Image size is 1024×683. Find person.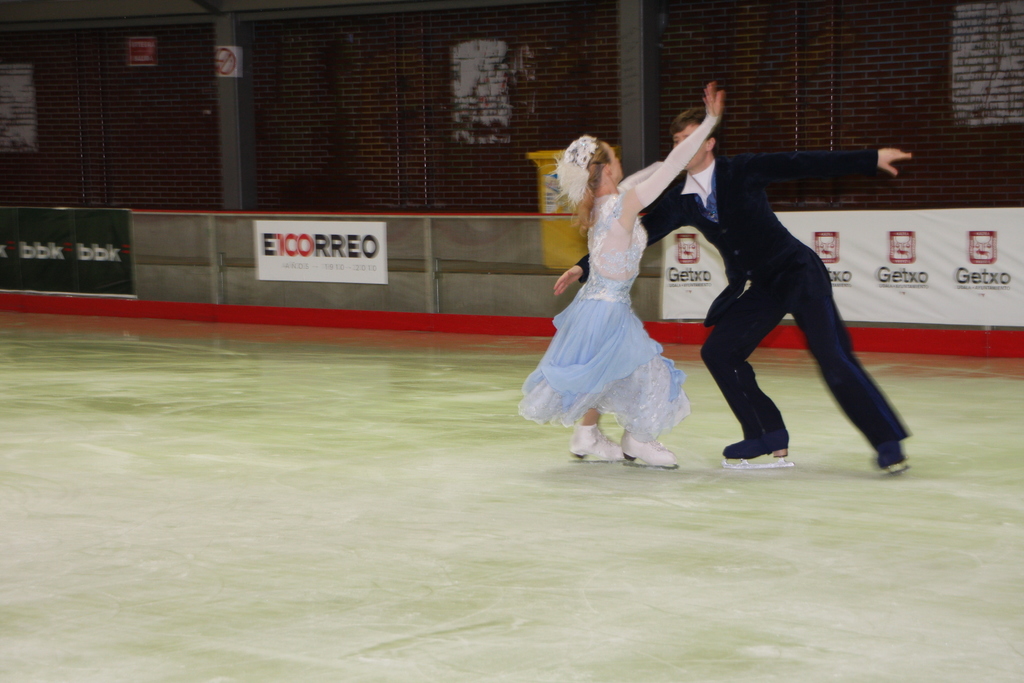
{"x1": 513, "y1": 77, "x2": 723, "y2": 470}.
